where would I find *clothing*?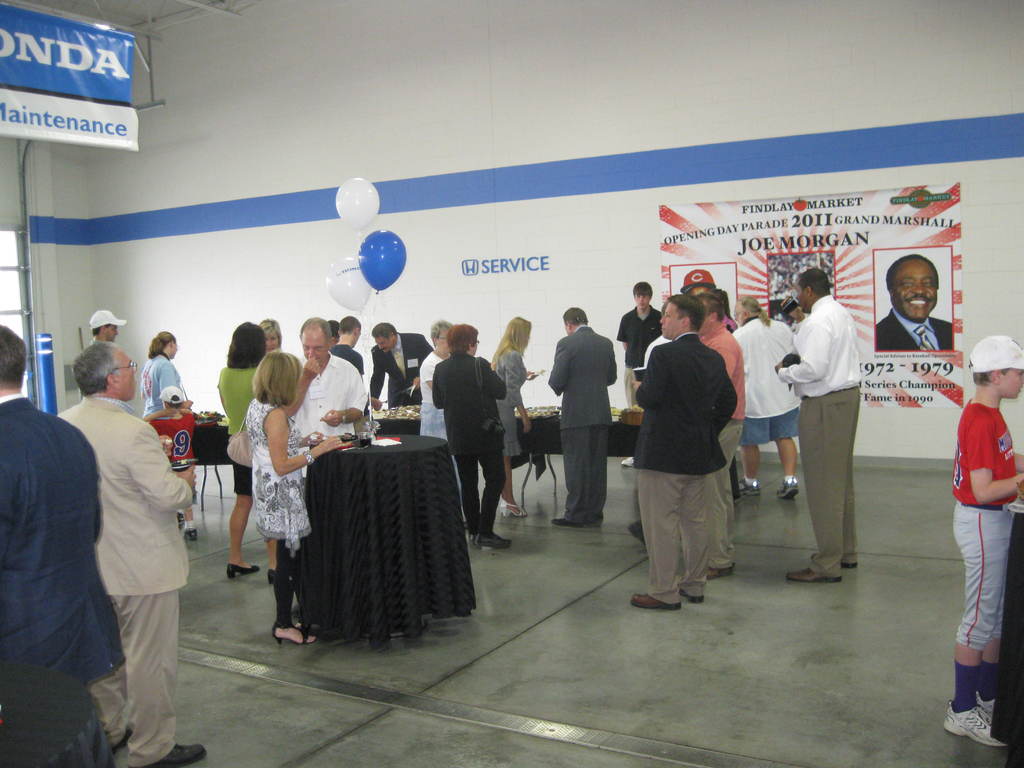
At [140,353,186,420].
